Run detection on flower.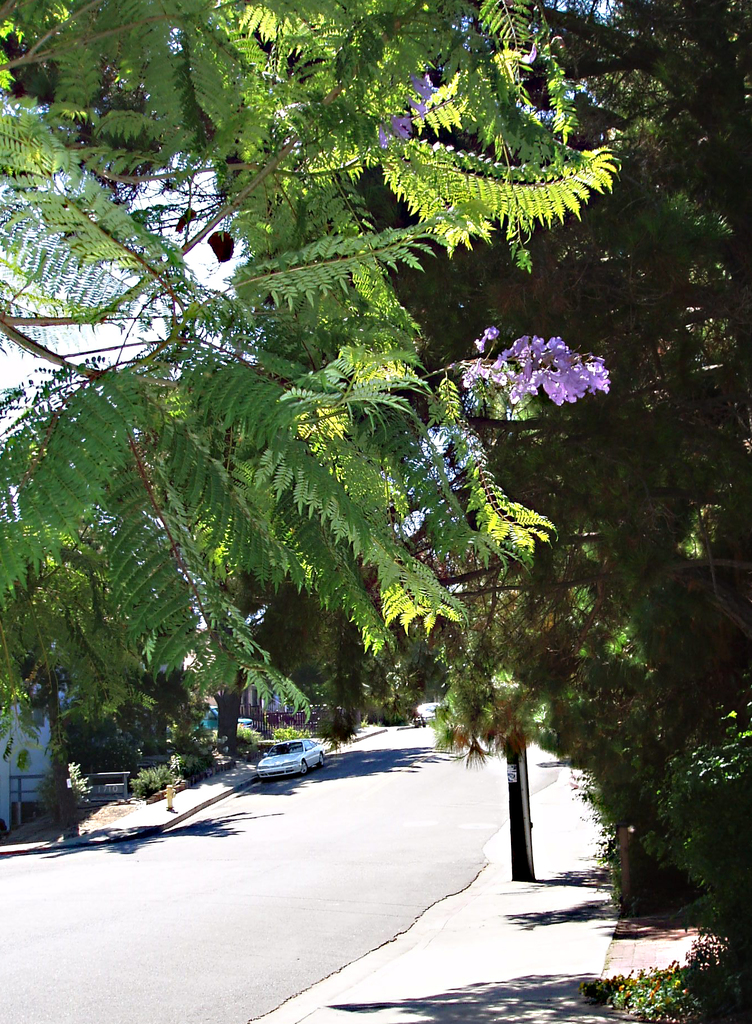
Result: 350 75 450 155.
